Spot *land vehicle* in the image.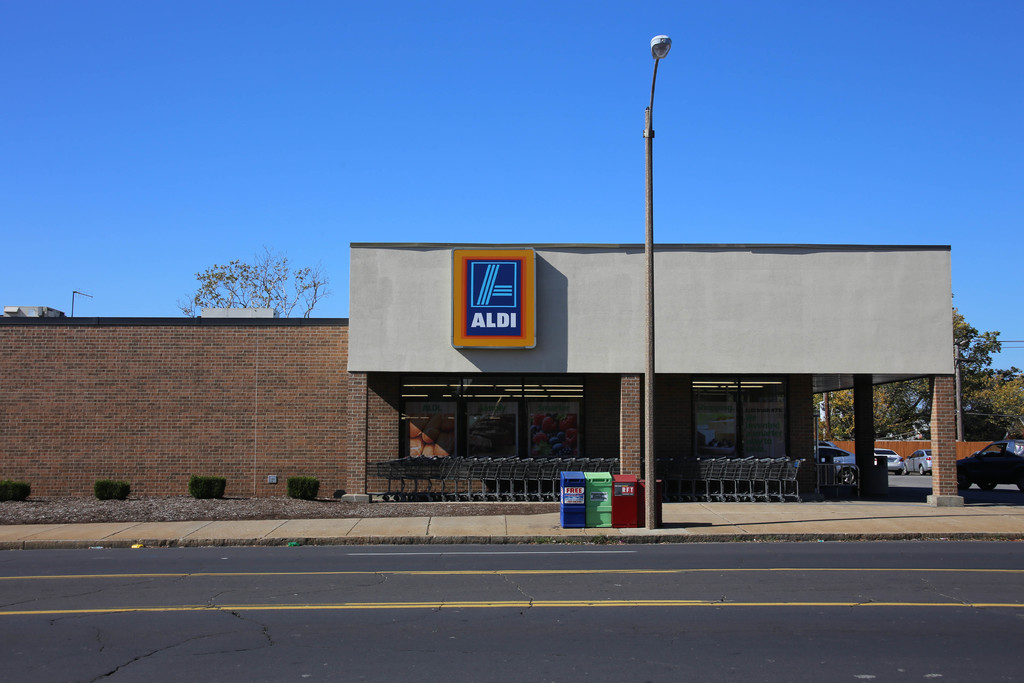
*land vehicle* found at 904 450 932 475.
